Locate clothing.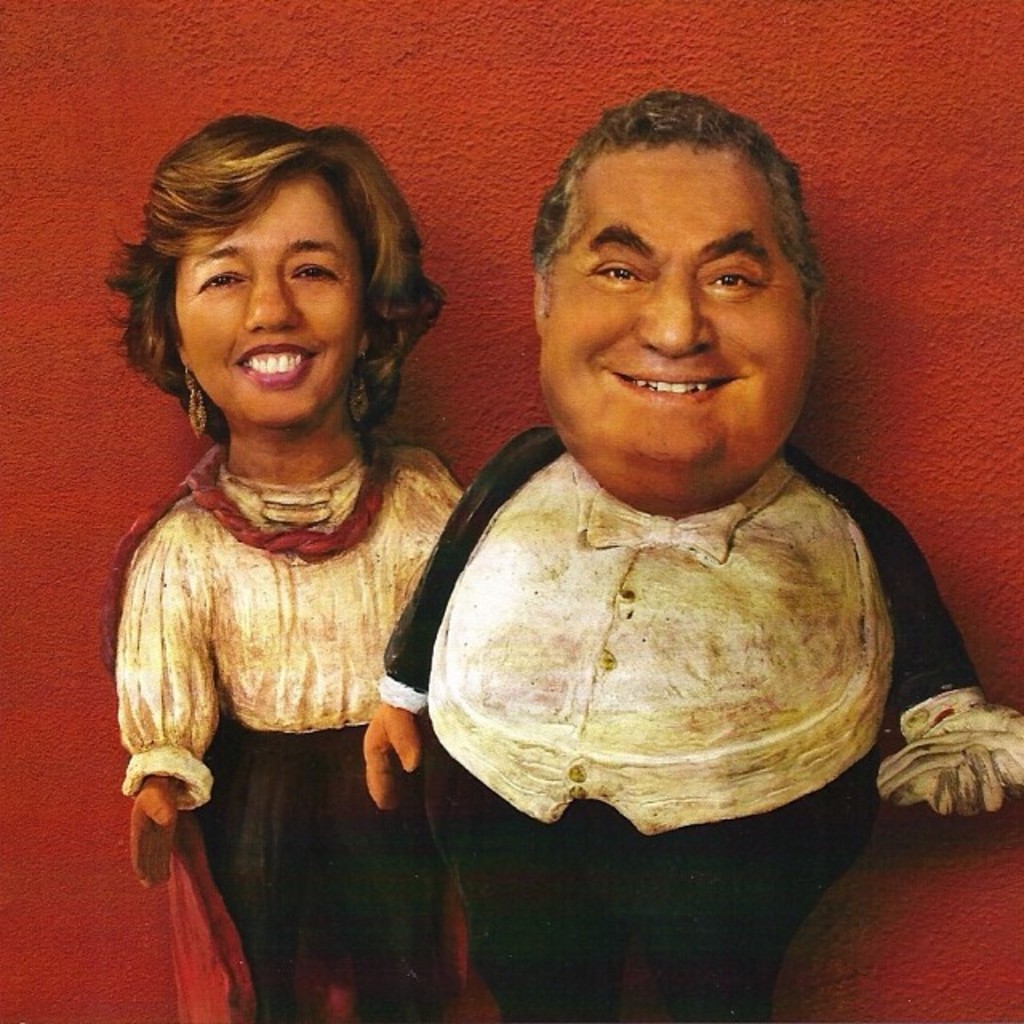
Bounding box: select_region(96, 288, 488, 890).
